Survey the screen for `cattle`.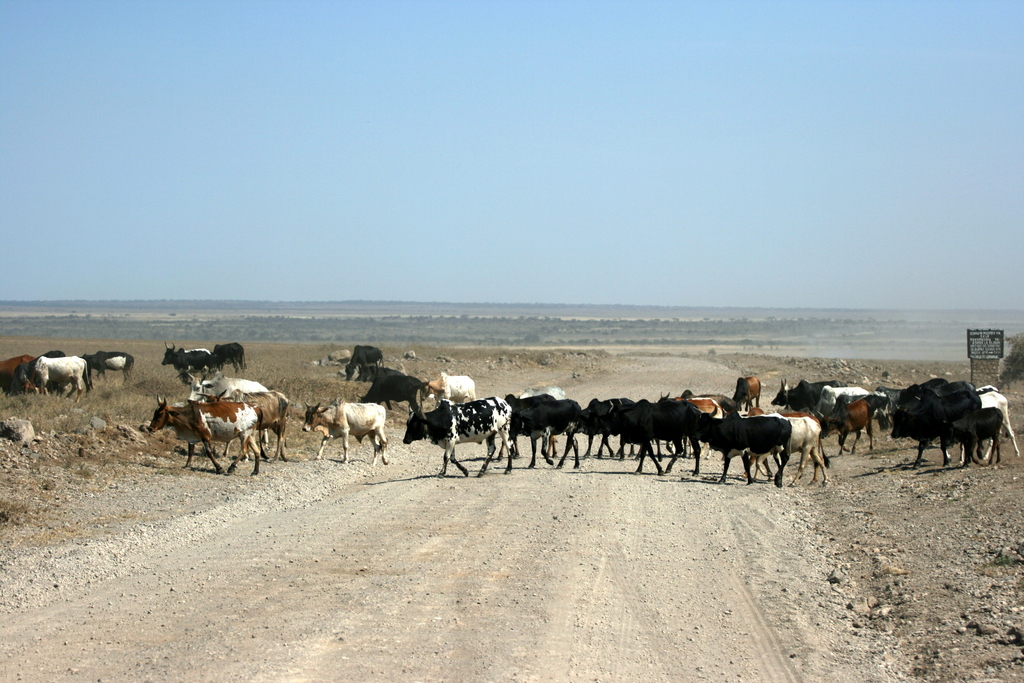
Survey found: locate(344, 344, 383, 381).
